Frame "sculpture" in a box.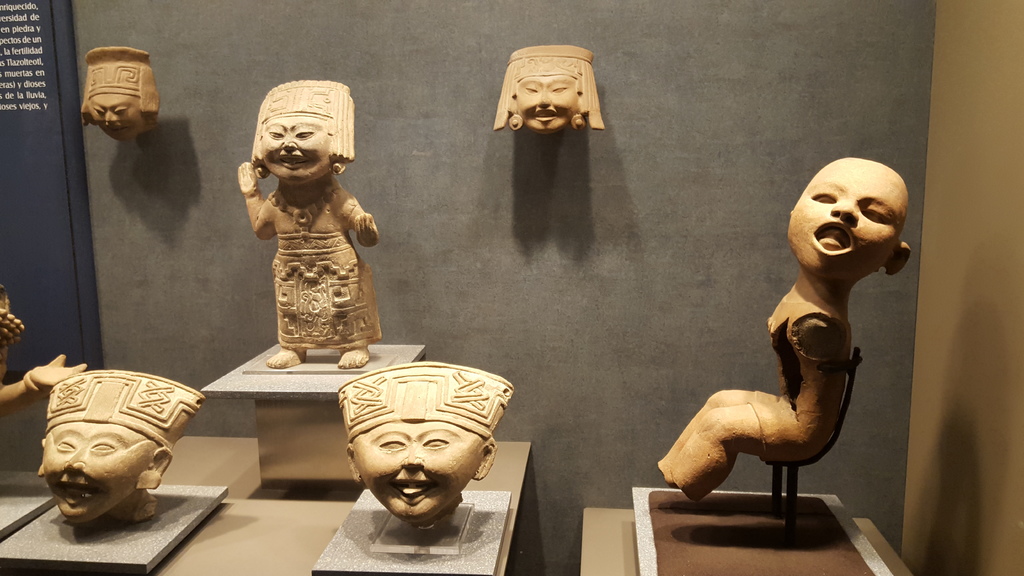
pyautogui.locateOnScreen(0, 353, 215, 530).
